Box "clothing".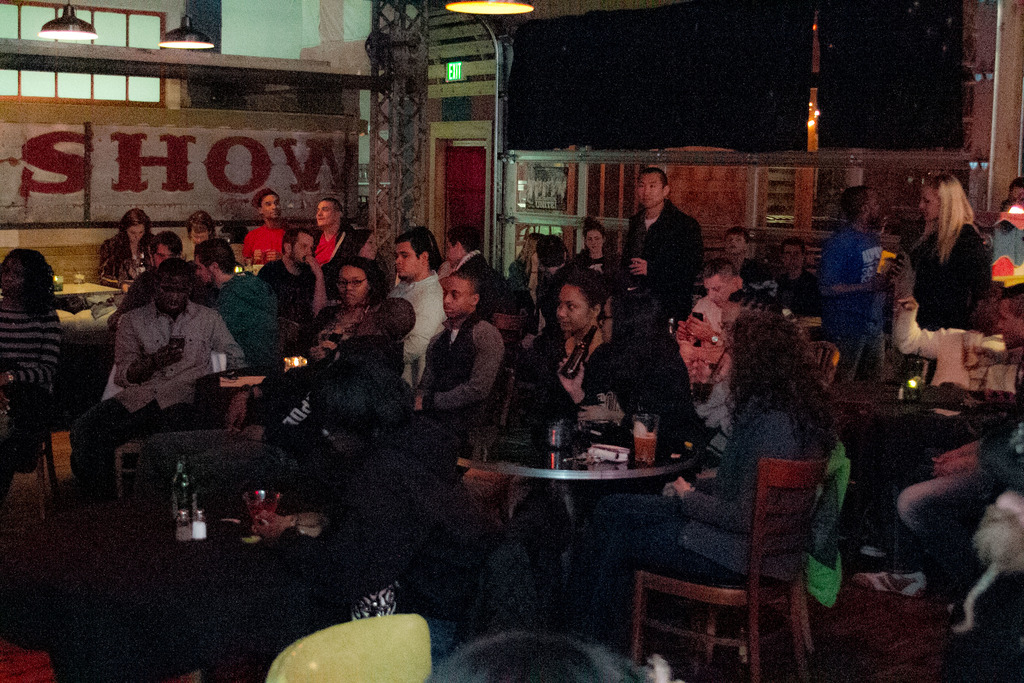
BBox(218, 268, 282, 378).
